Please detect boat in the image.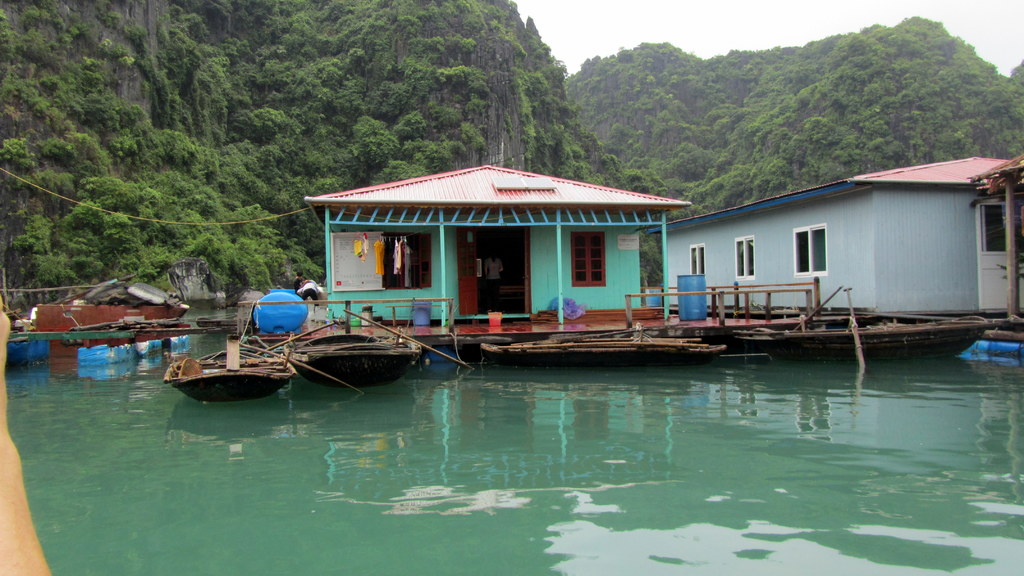
(283, 332, 419, 387).
